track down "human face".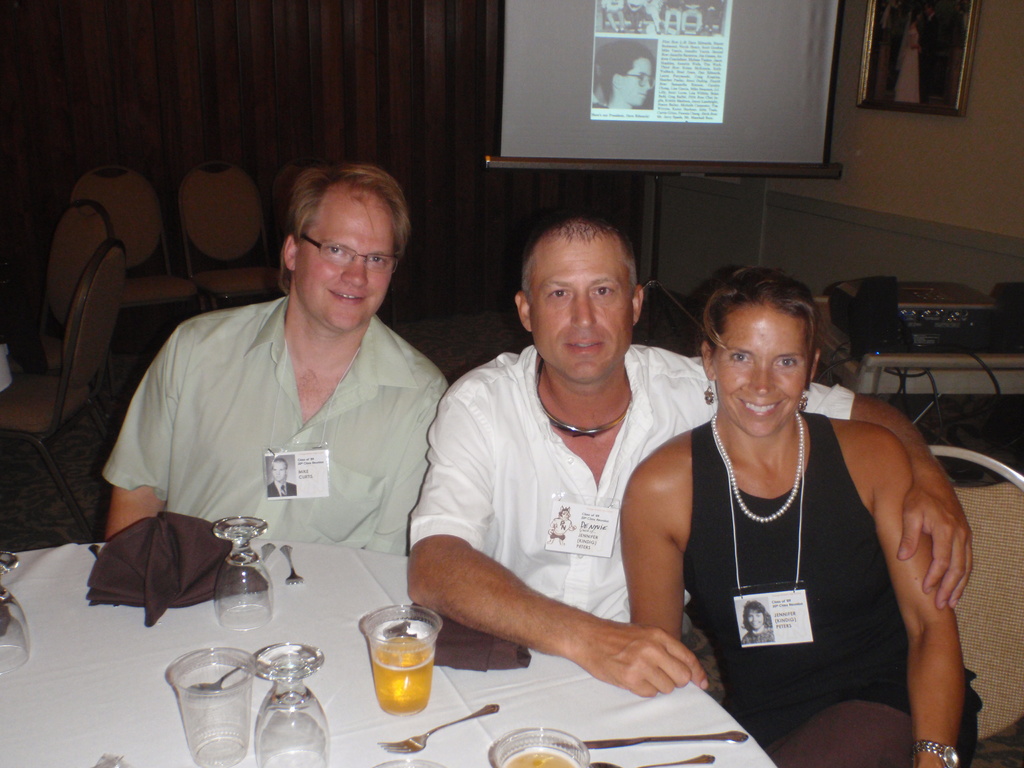
Tracked to BBox(748, 610, 766, 631).
